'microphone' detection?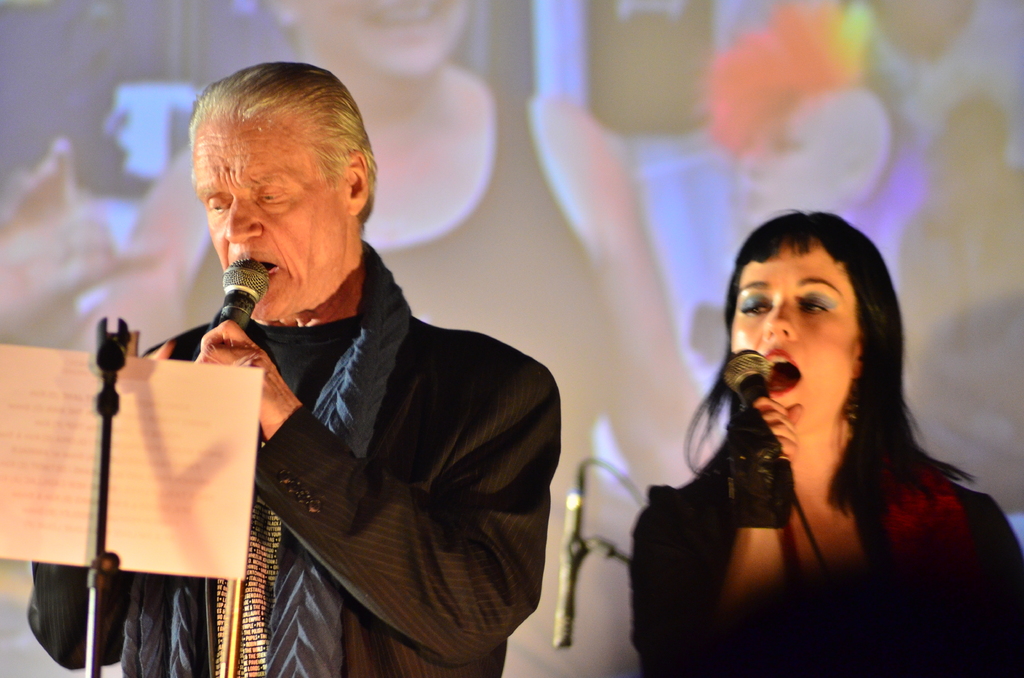
box=[717, 349, 797, 495]
